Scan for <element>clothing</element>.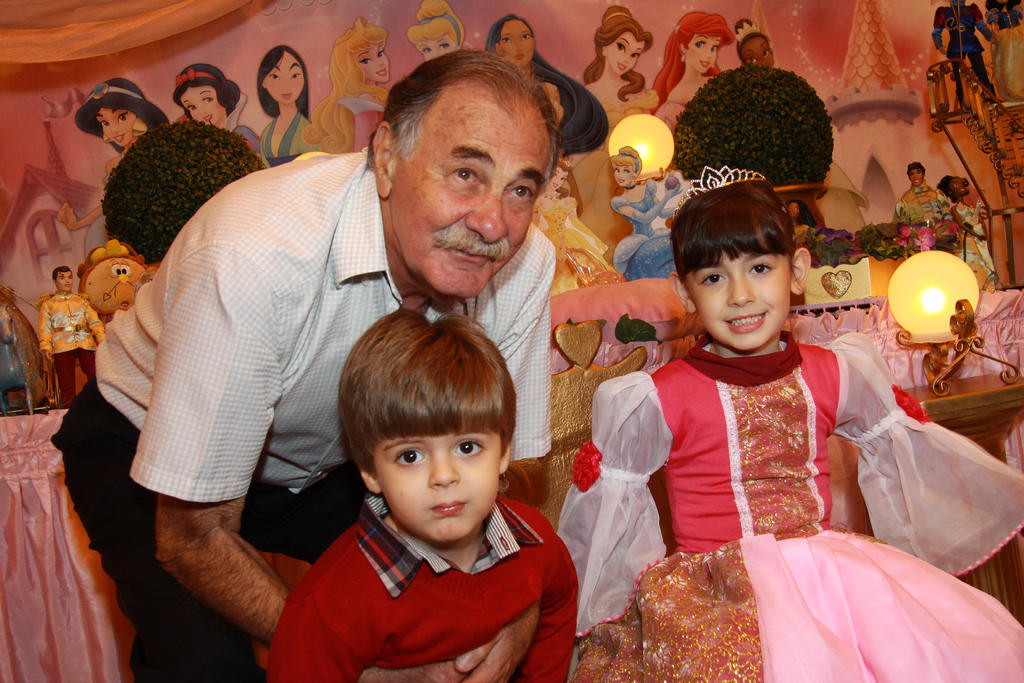
Scan result: [609, 176, 688, 279].
